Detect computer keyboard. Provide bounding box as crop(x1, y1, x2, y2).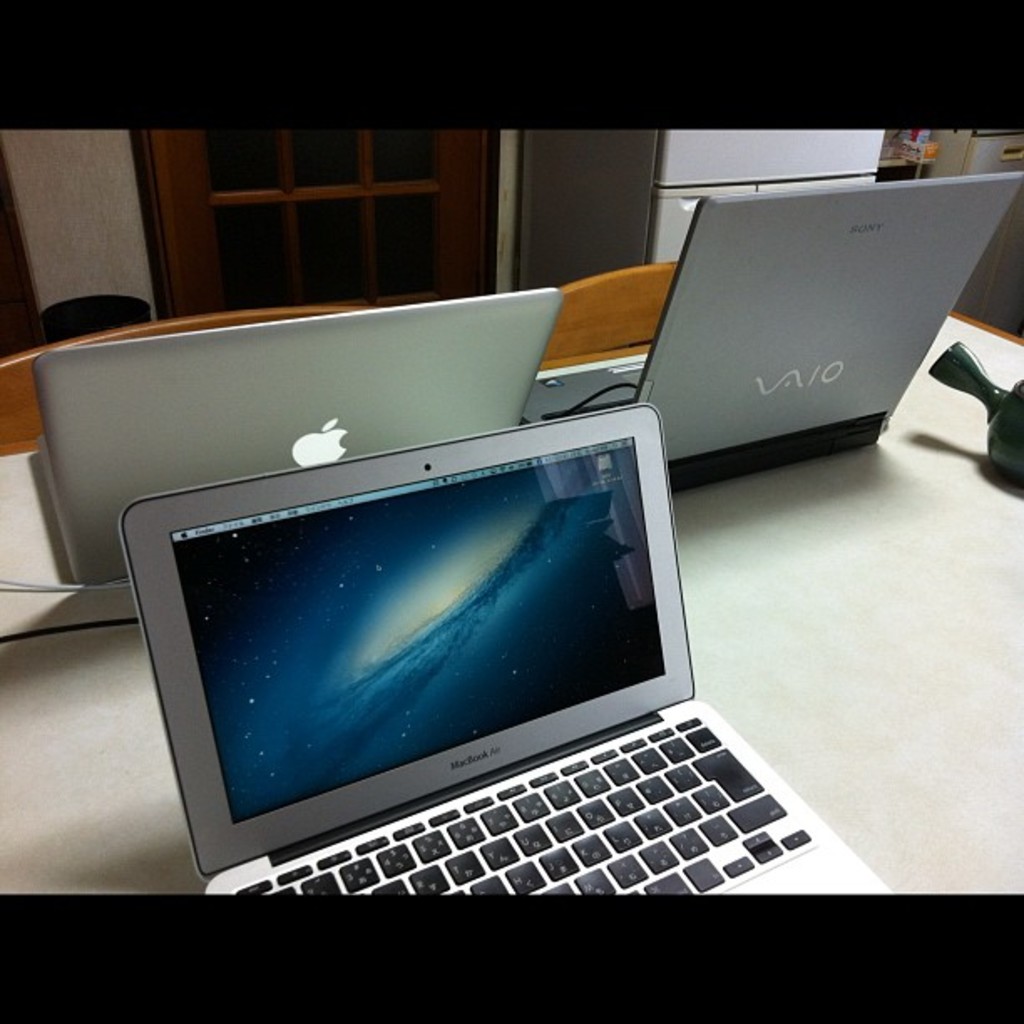
crop(234, 711, 813, 904).
